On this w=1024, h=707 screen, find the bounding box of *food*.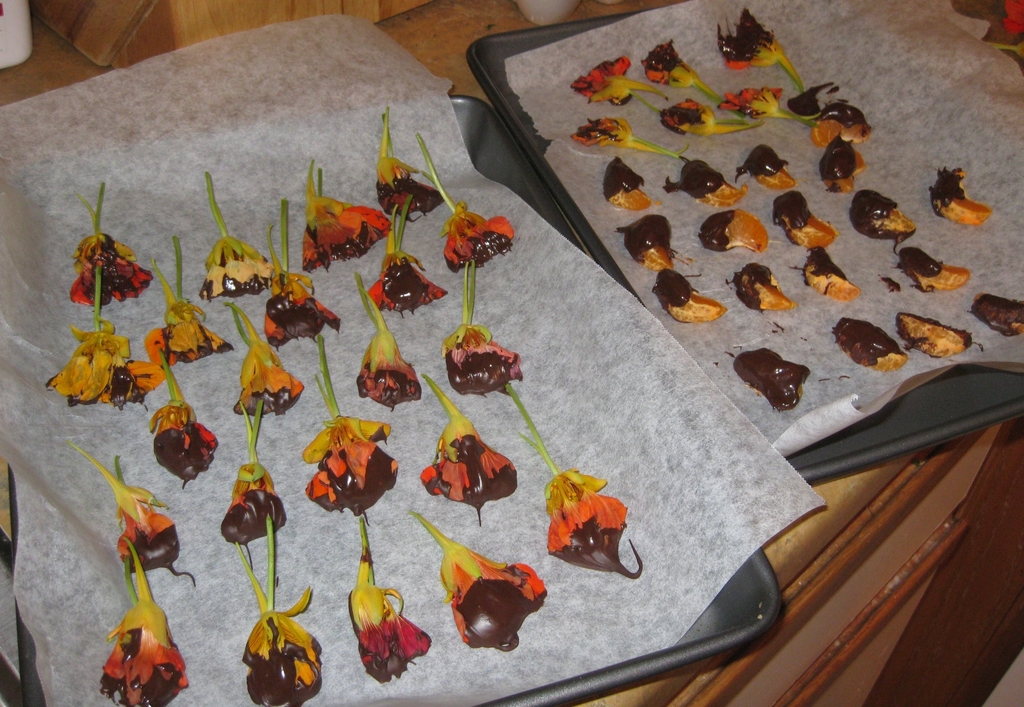
Bounding box: [664,159,746,207].
